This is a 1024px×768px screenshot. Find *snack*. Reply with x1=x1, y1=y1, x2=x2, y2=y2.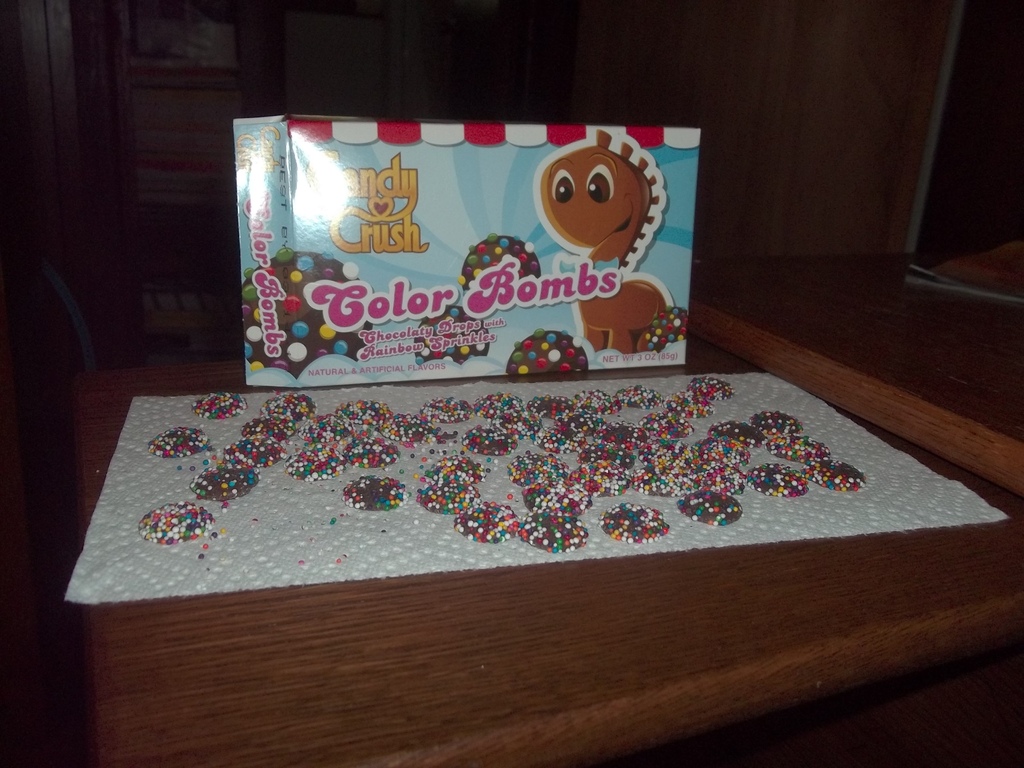
x1=810, y1=463, x2=868, y2=488.
